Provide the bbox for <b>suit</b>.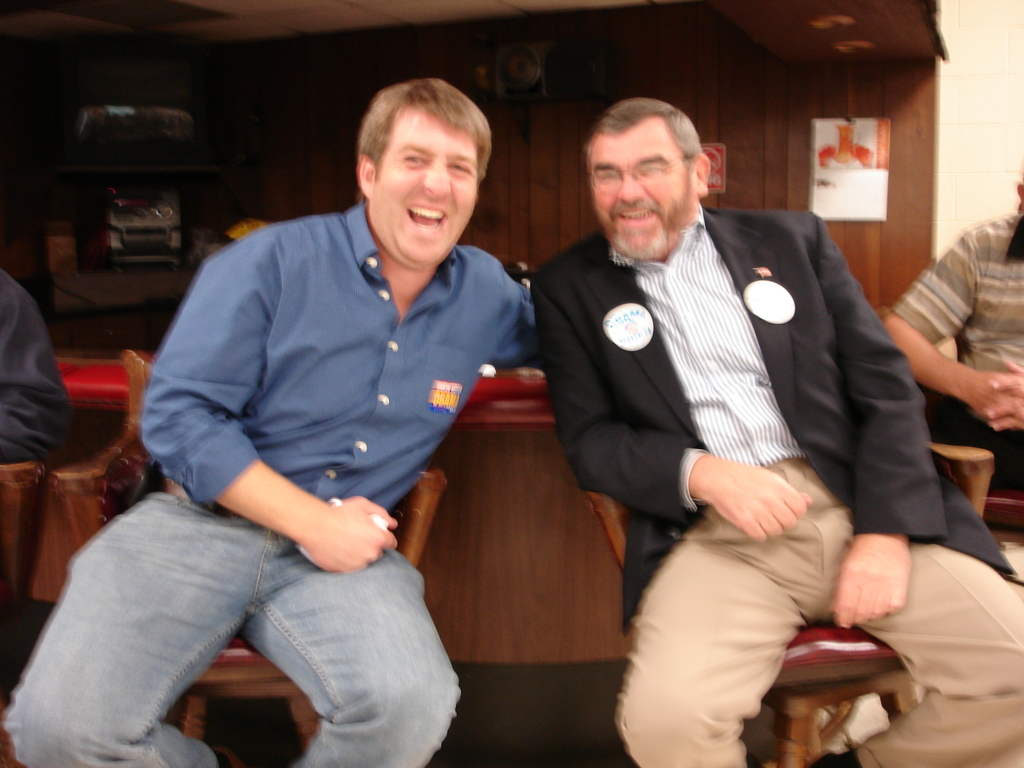
select_region(394, 94, 918, 746).
